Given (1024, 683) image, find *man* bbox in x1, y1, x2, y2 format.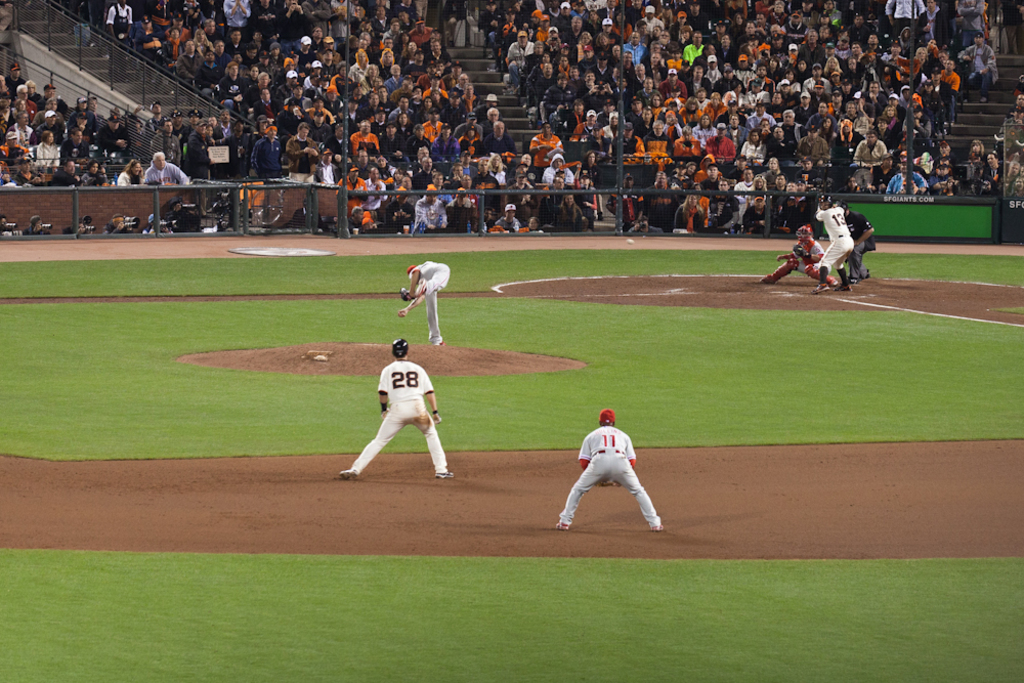
715, 33, 736, 67.
